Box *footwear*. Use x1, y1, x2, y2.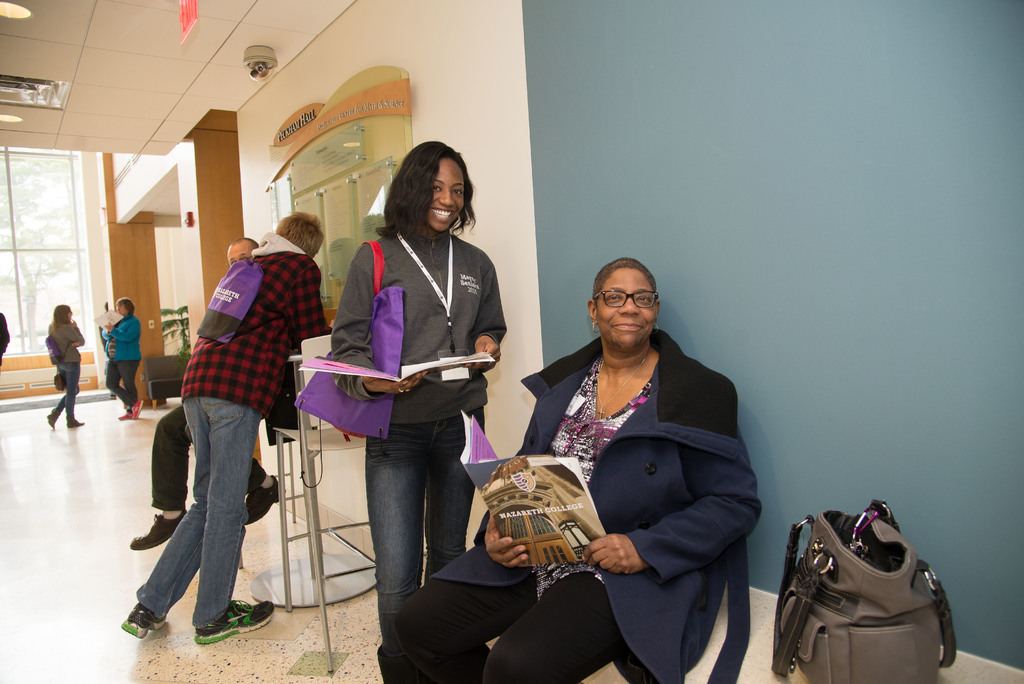
65, 416, 86, 432.
